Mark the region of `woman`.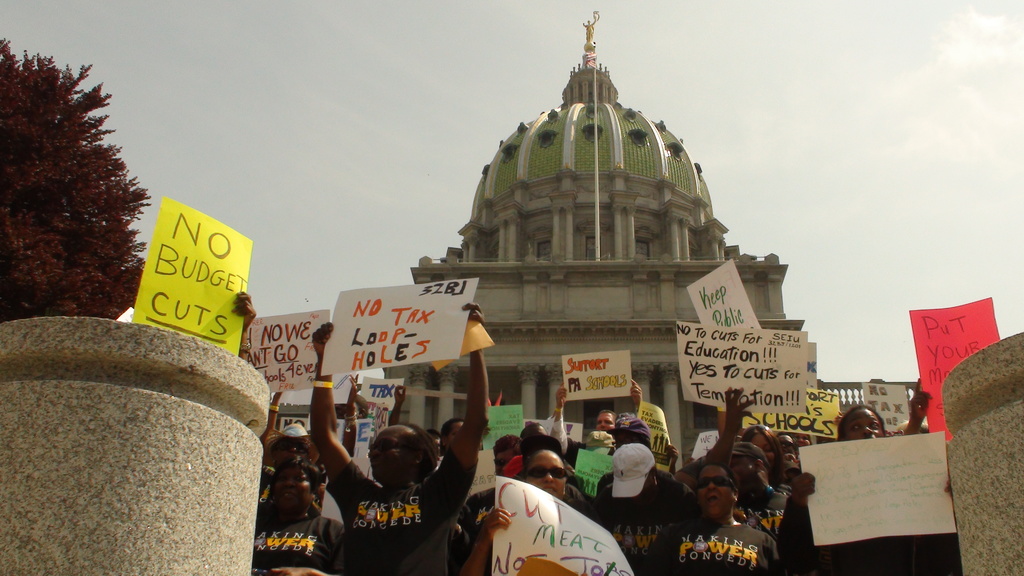
Region: 740, 424, 795, 496.
